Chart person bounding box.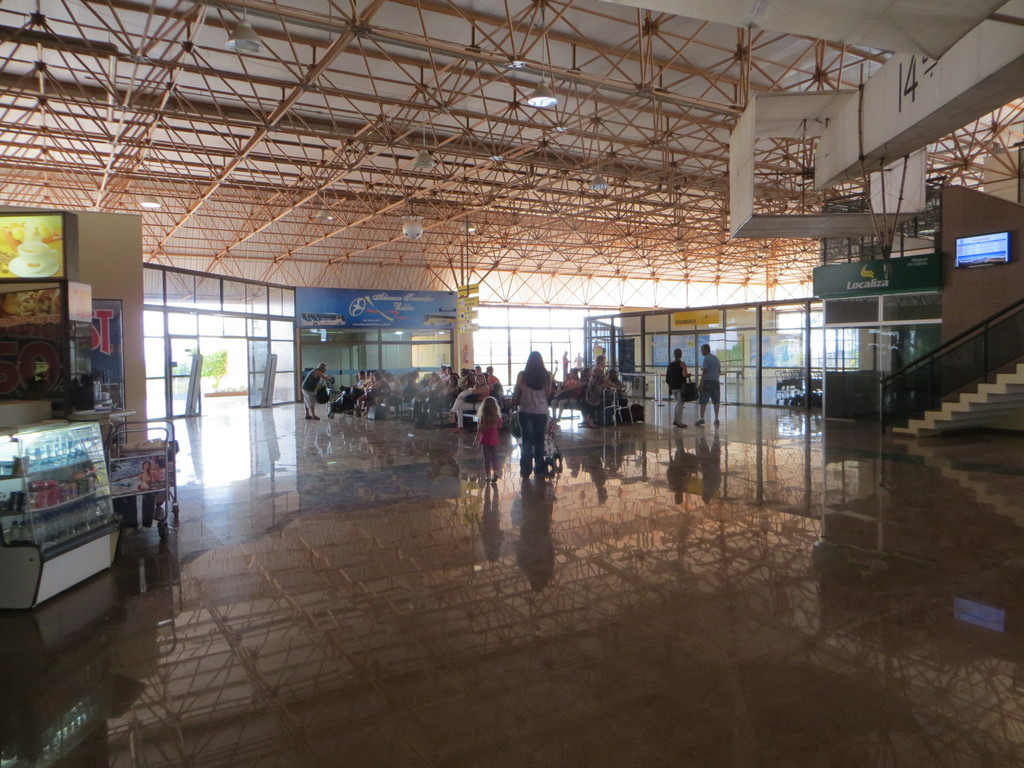
Charted: [x1=299, y1=363, x2=340, y2=421].
